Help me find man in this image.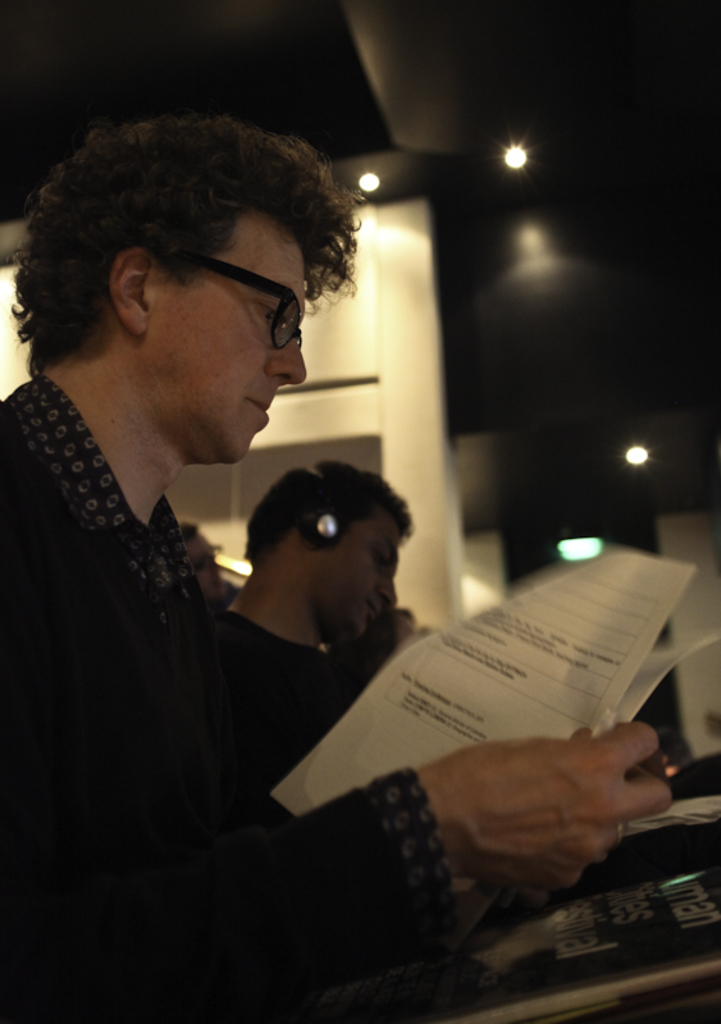
Found it: 181,517,225,604.
